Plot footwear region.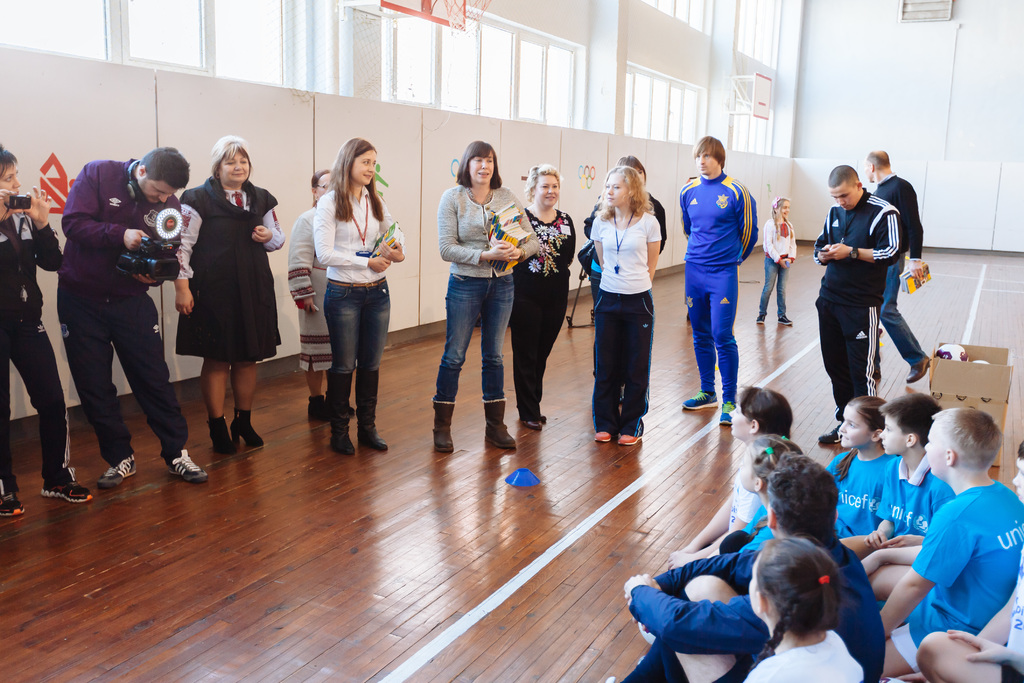
Plotted at region(483, 402, 519, 454).
